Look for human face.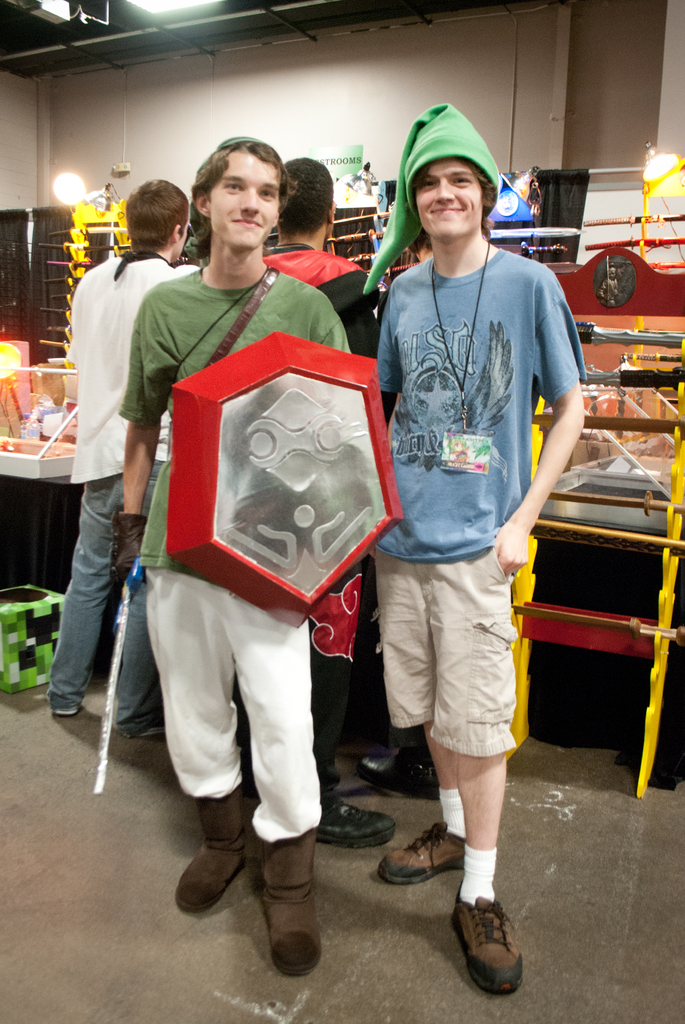
Found: pyautogui.locateOnScreen(414, 161, 485, 239).
